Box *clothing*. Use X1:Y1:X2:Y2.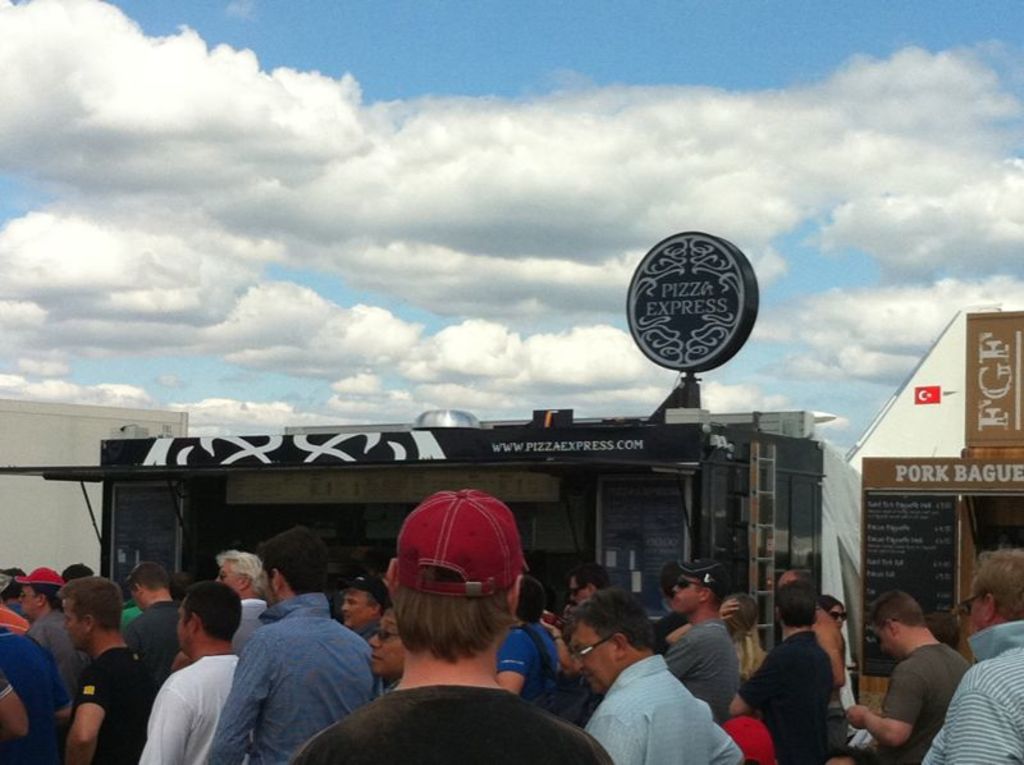
292:684:637:764.
